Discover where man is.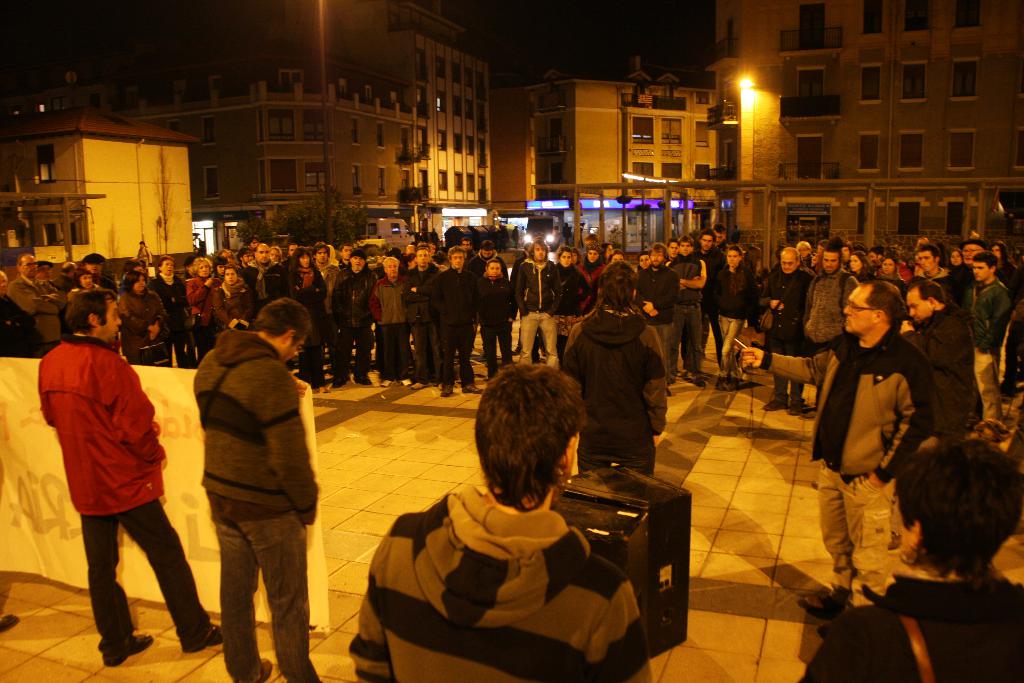
Discovered at (x1=346, y1=361, x2=649, y2=682).
